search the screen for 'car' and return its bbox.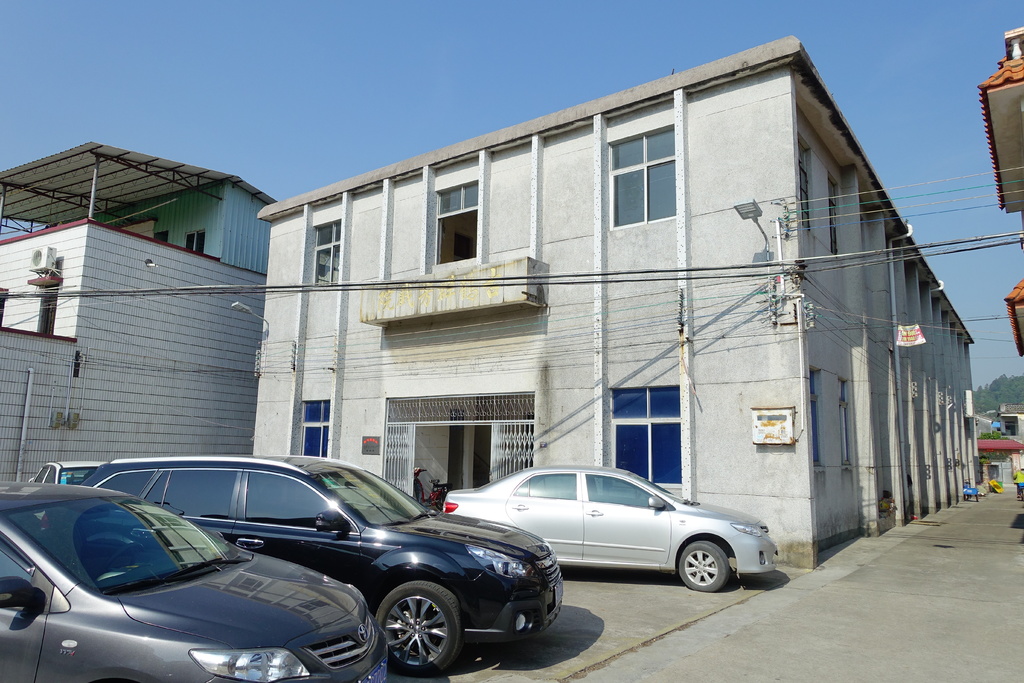
Found: Rect(0, 480, 388, 682).
